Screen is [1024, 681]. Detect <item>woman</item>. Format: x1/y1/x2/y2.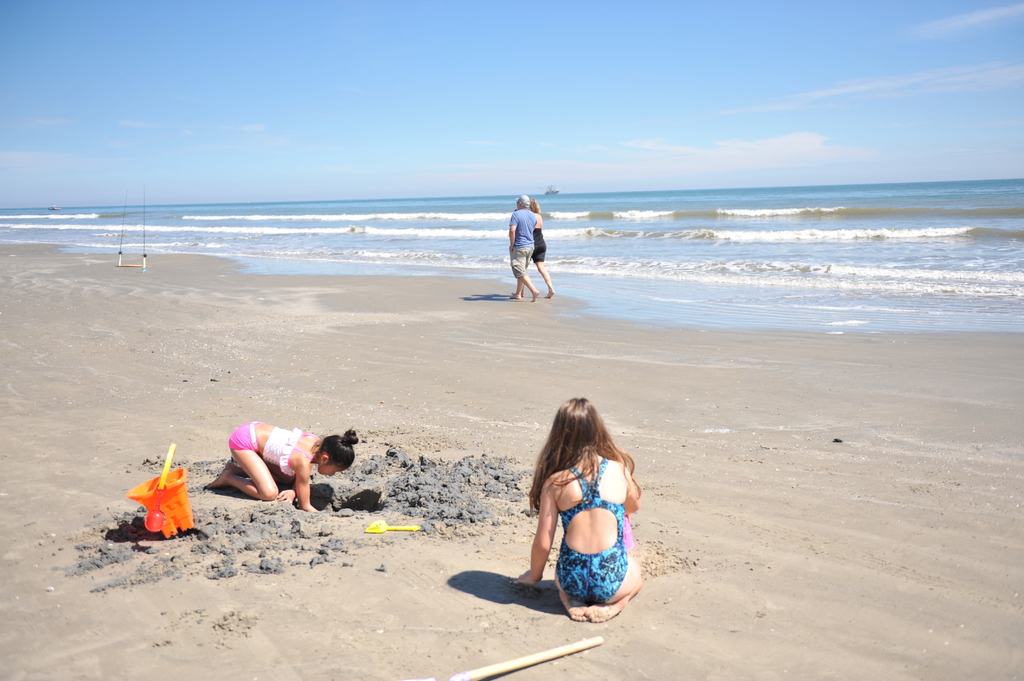
512/195/555/300.
